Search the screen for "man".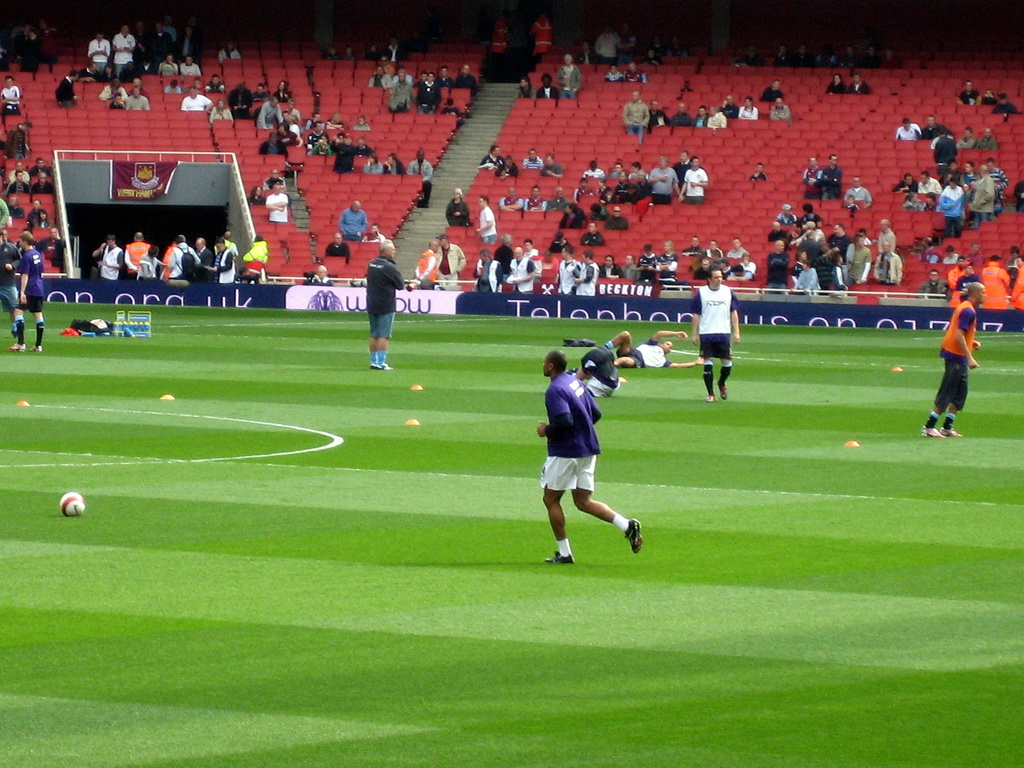
Found at 5:232:45:355.
